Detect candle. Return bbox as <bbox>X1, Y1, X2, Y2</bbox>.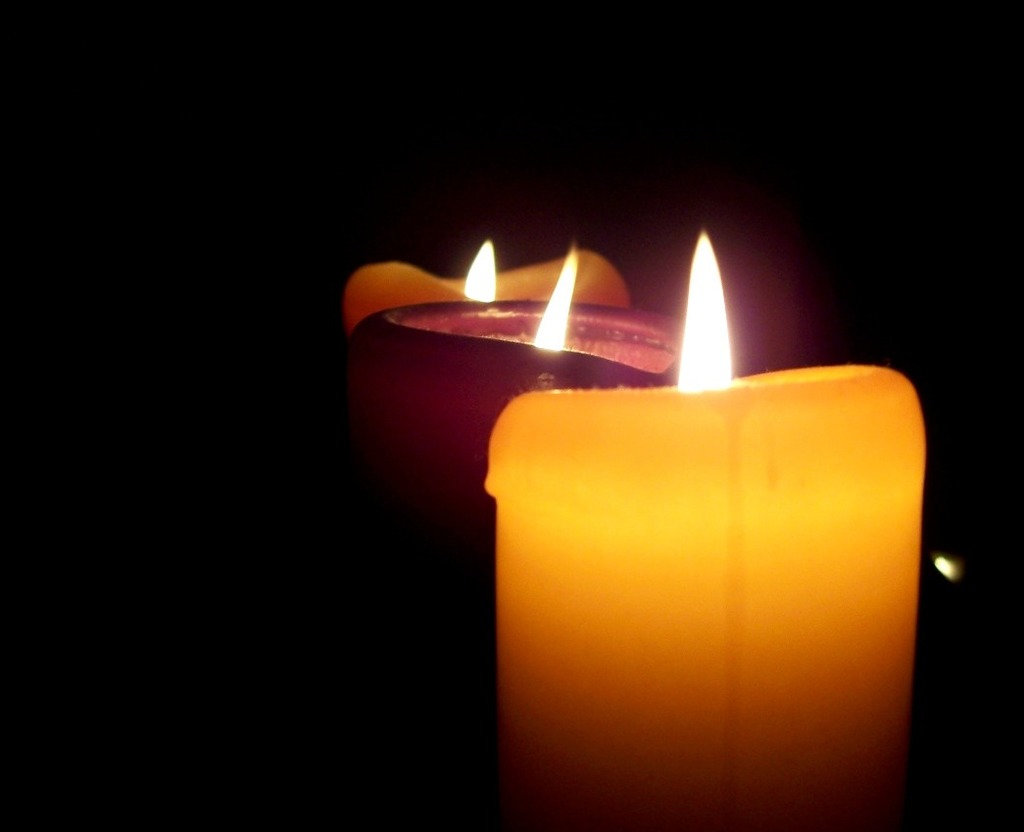
<bbox>344, 242, 636, 335</bbox>.
